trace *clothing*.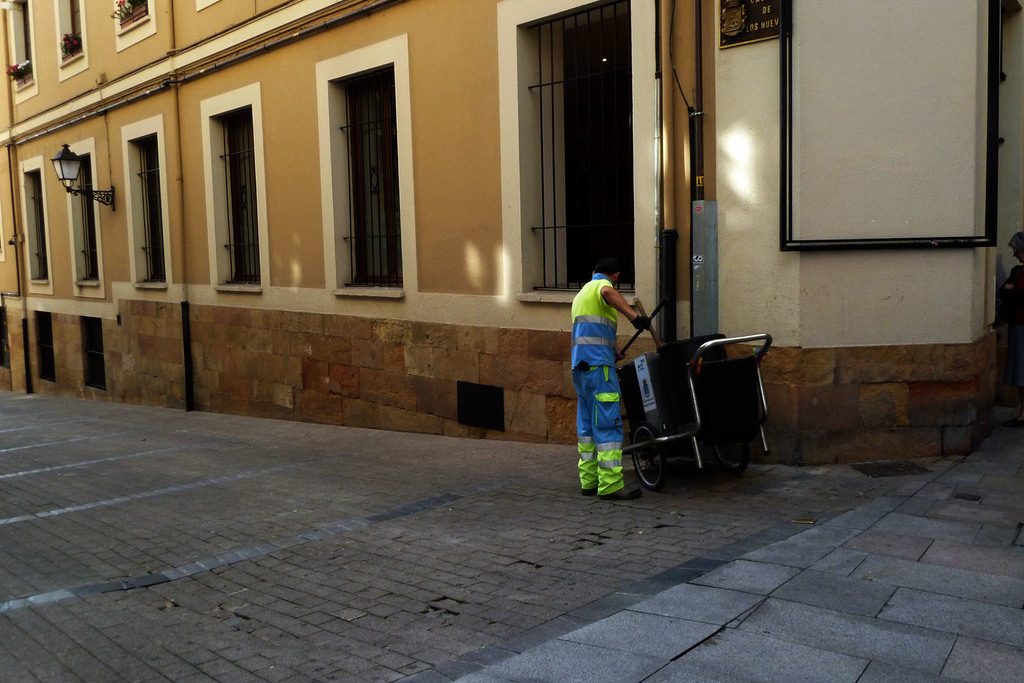
Traced to <region>568, 273, 621, 499</region>.
